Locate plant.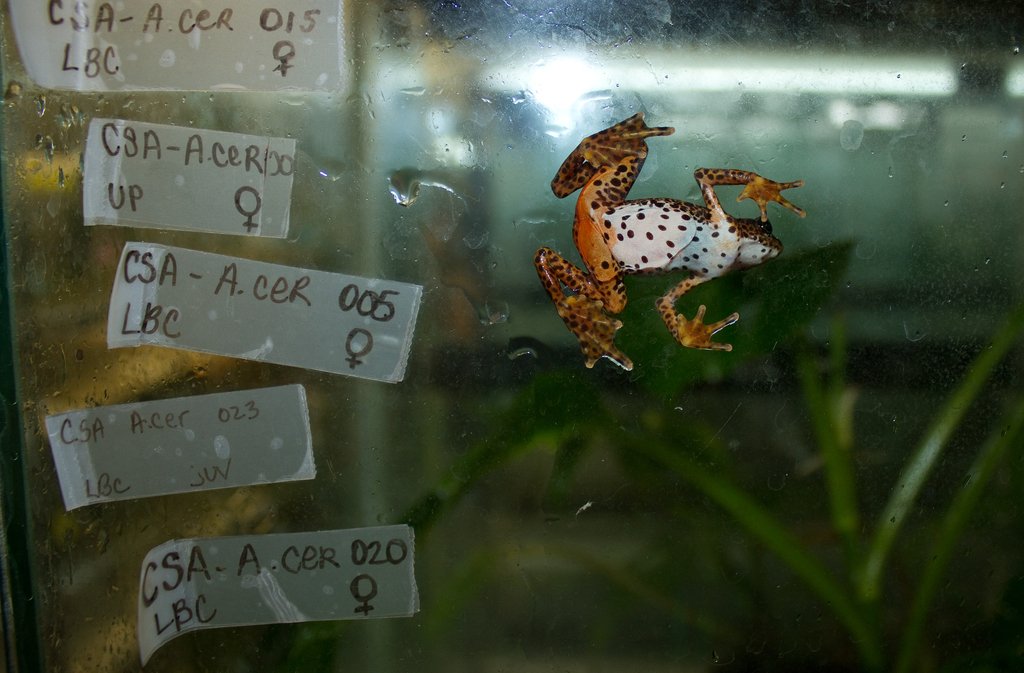
Bounding box: 572, 307, 1023, 672.
